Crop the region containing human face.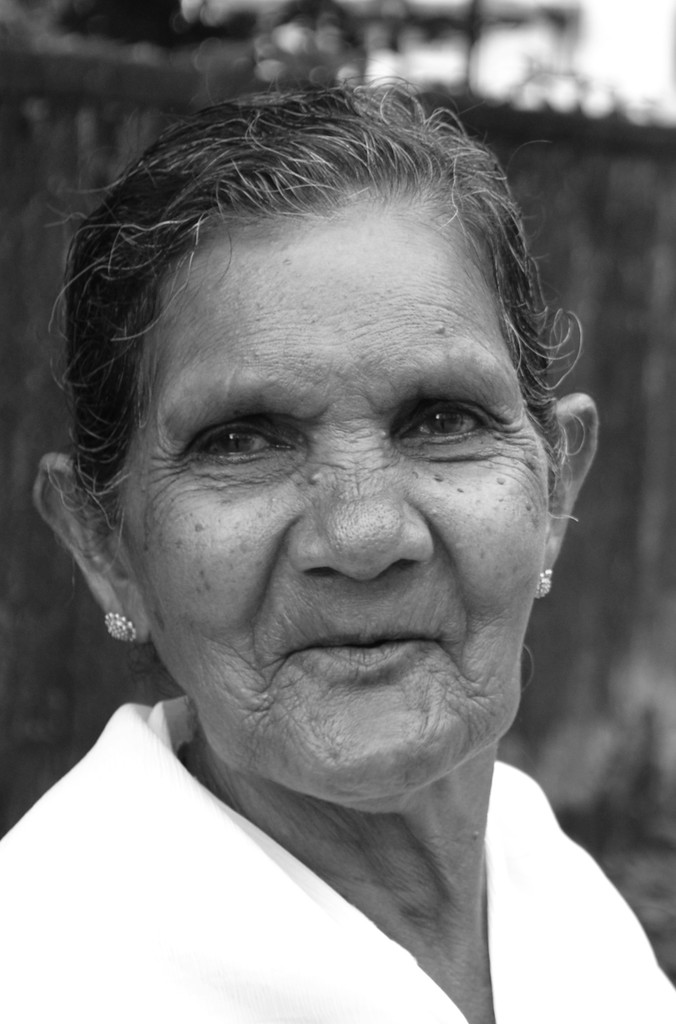
Crop region: crop(125, 220, 547, 806).
